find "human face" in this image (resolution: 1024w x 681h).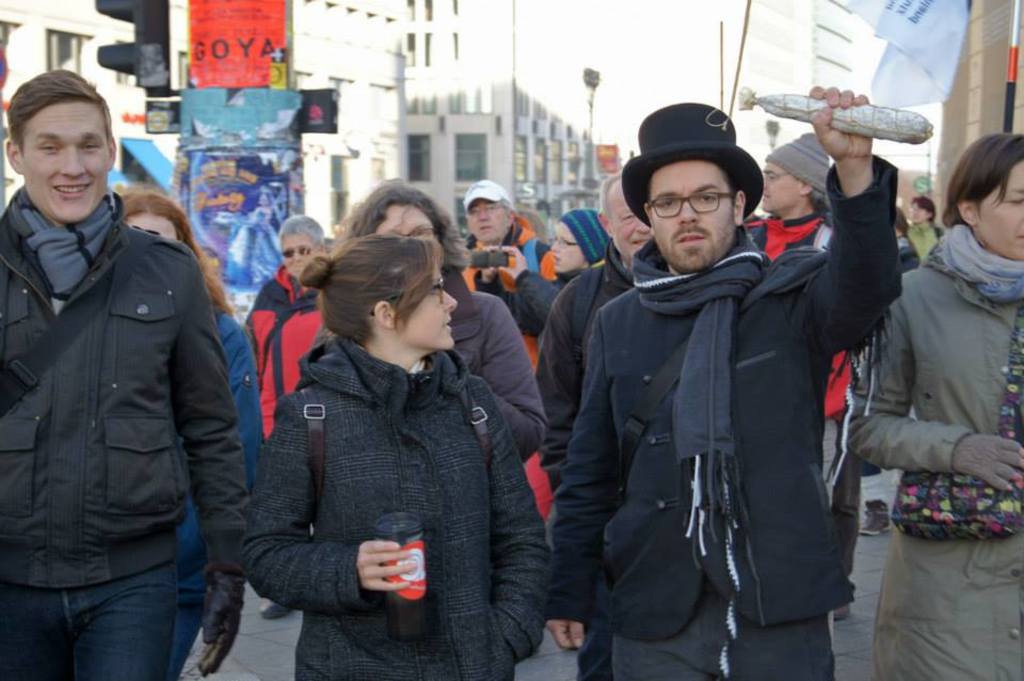
box(19, 101, 111, 225).
